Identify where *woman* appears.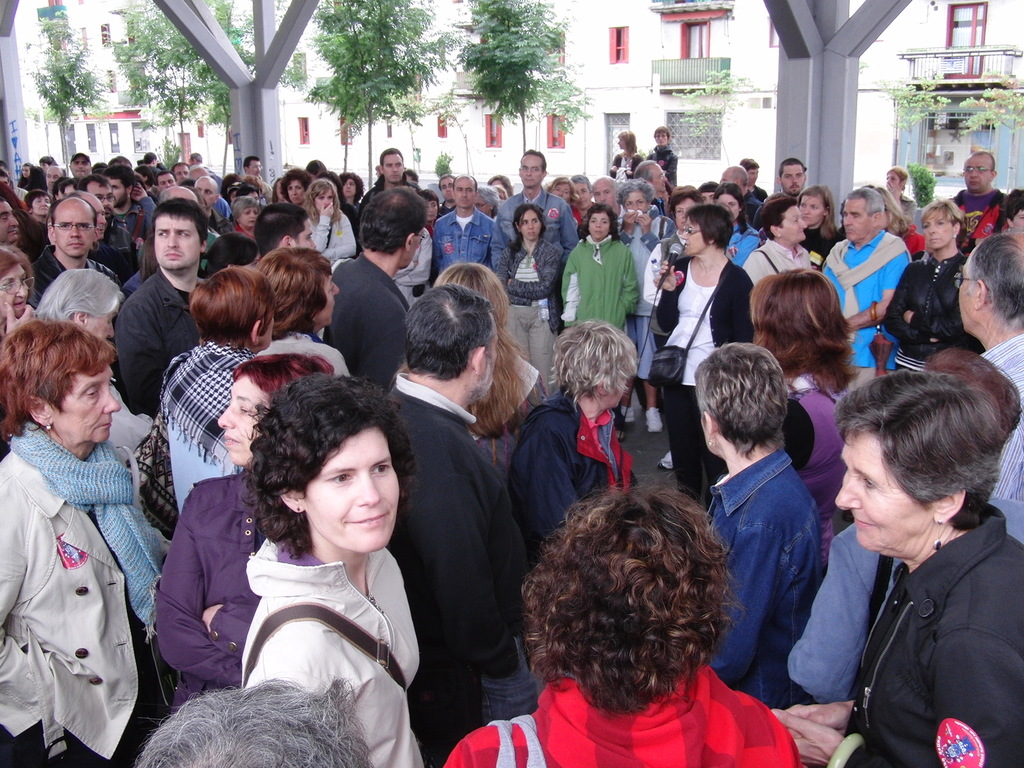
Appears at pyautogui.locateOnScreen(153, 352, 335, 704).
